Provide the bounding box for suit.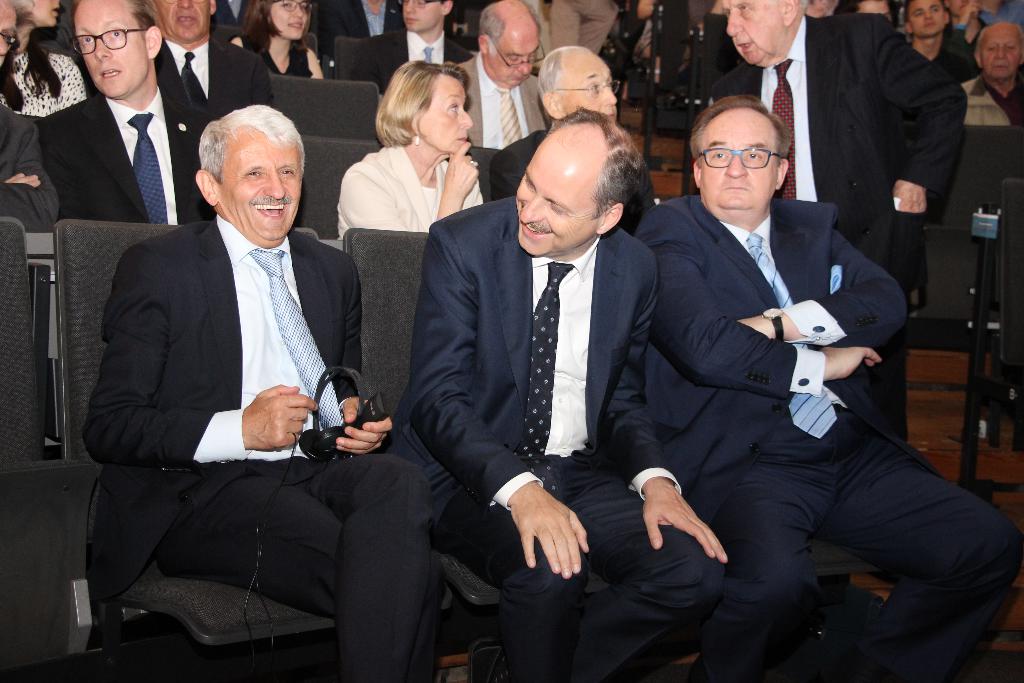
region(635, 188, 1023, 682).
